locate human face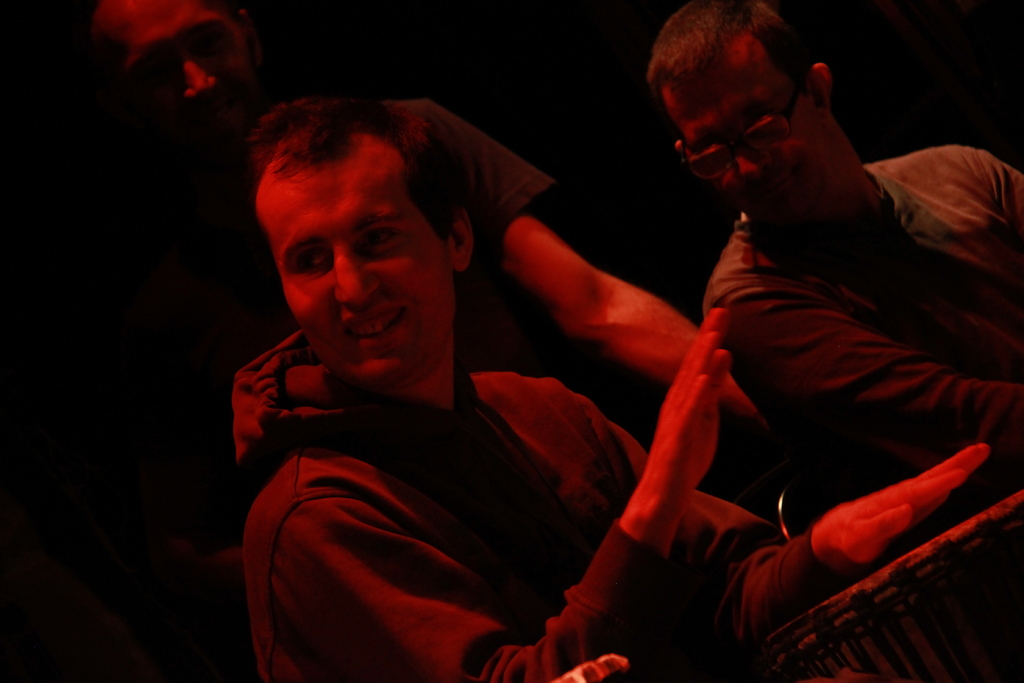
box=[666, 40, 819, 219]
